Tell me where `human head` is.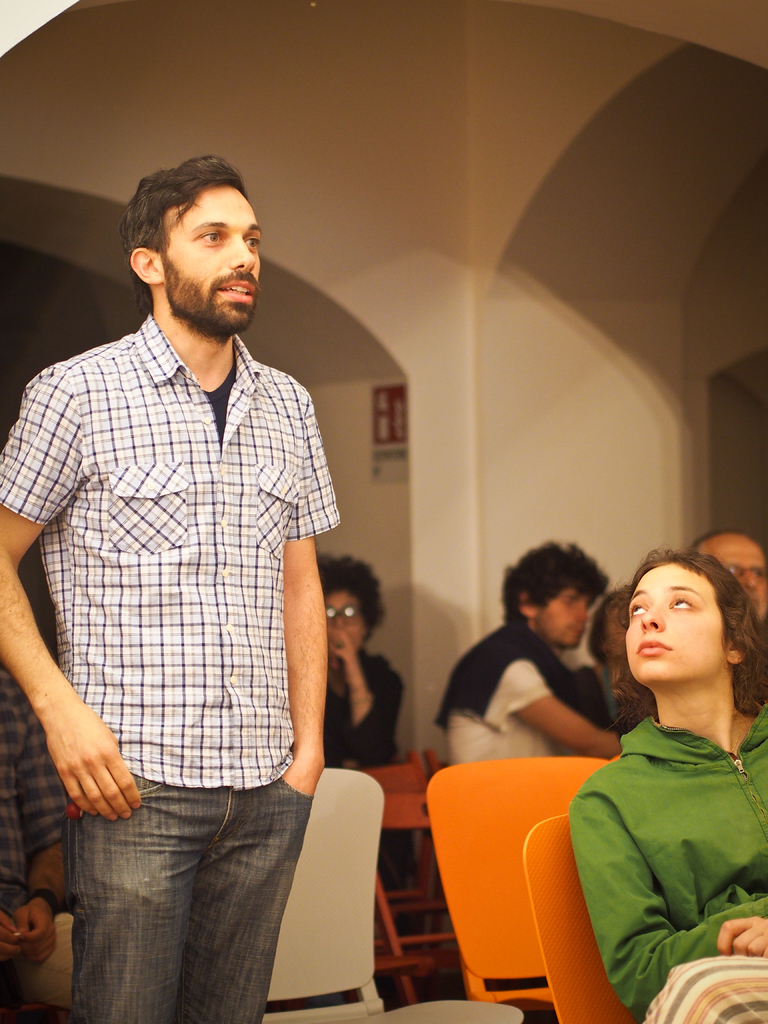
`human head` is at 684/531/767/617.
